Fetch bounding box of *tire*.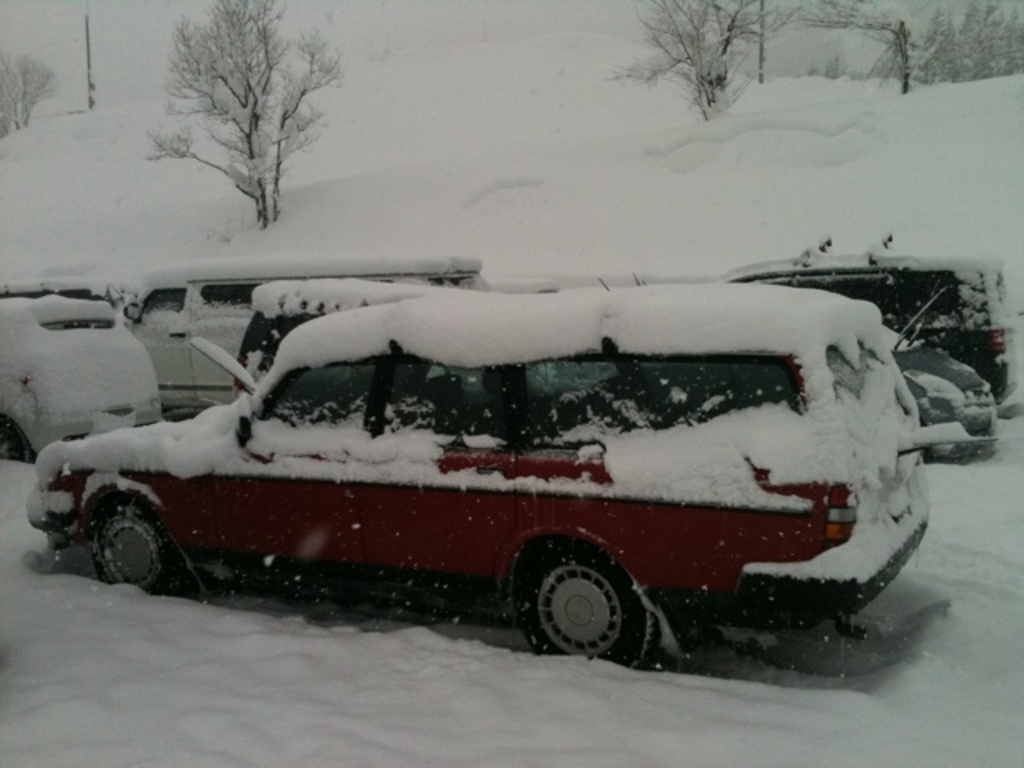
Bbox: box(509, 541, 659, 677).
